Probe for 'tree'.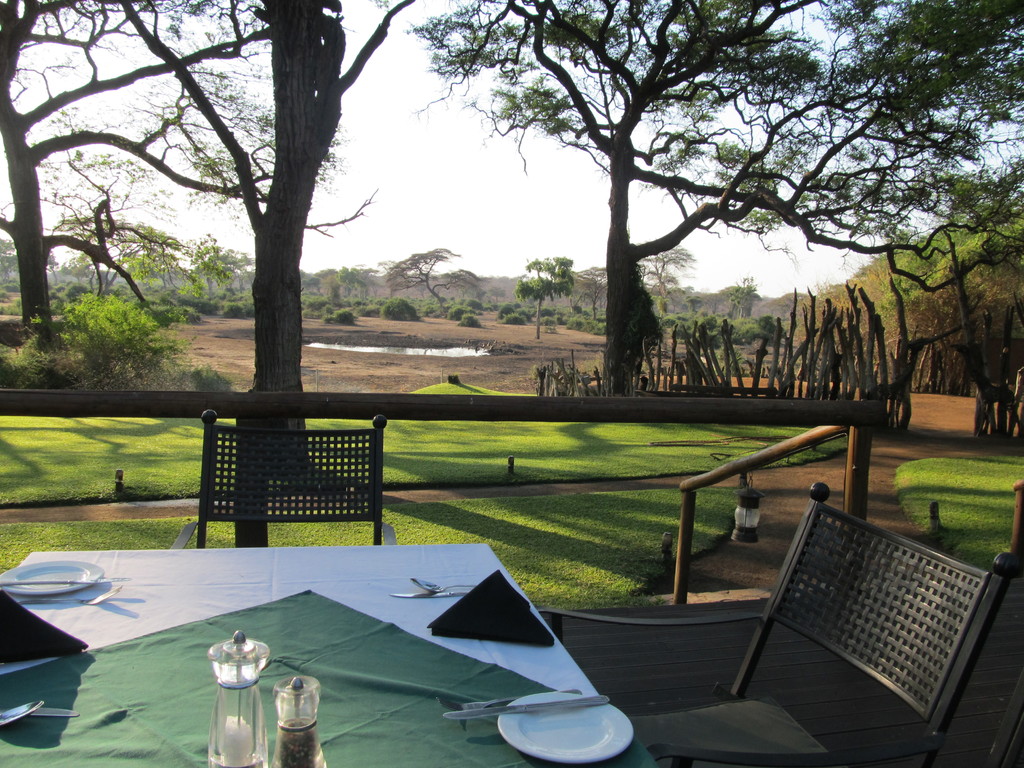
Probe result: {"left": 401, "top": 0, "right": 1023, "bottom": 403}.
